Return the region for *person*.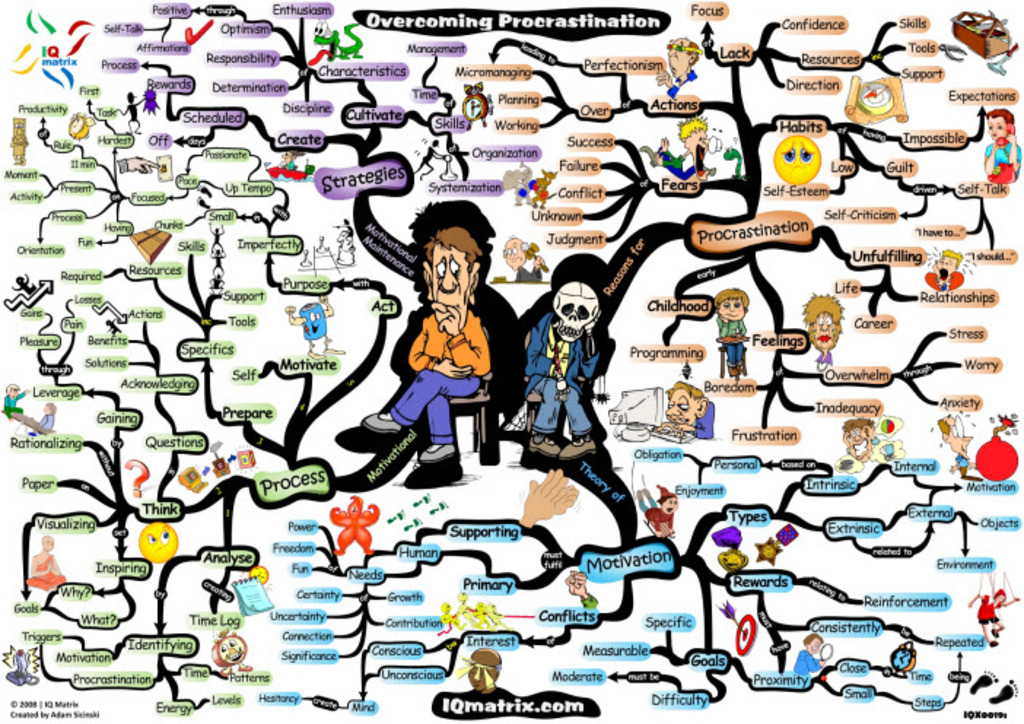
715, 286, 748, 378.
